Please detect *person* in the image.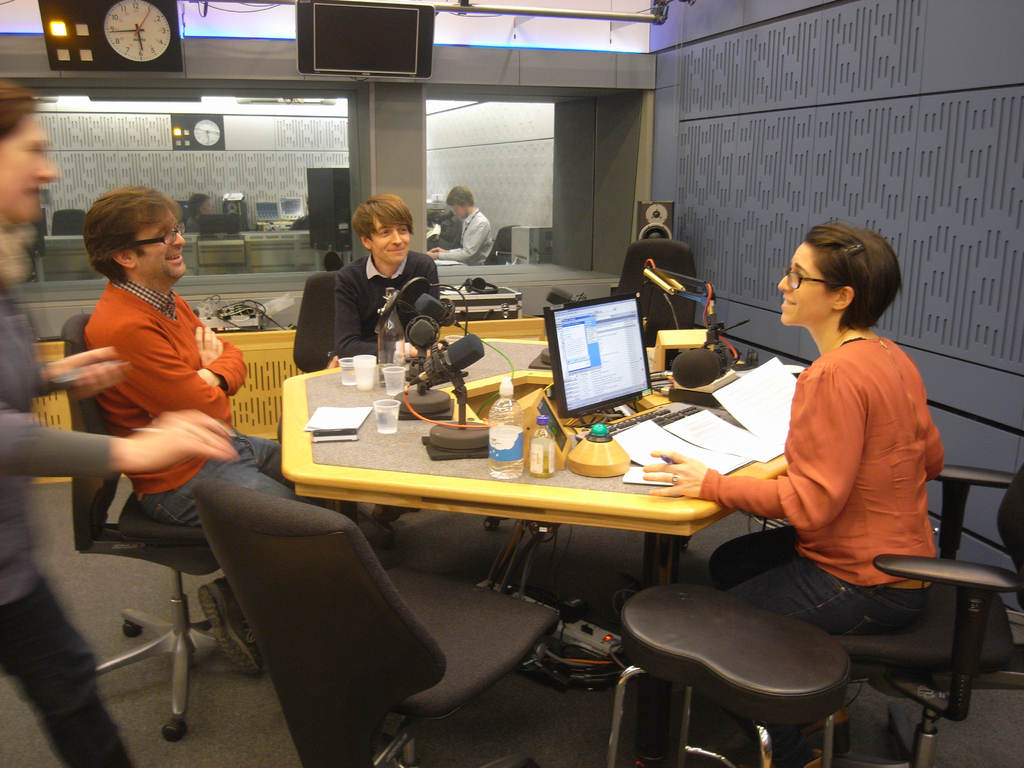
707/204/953/718.
